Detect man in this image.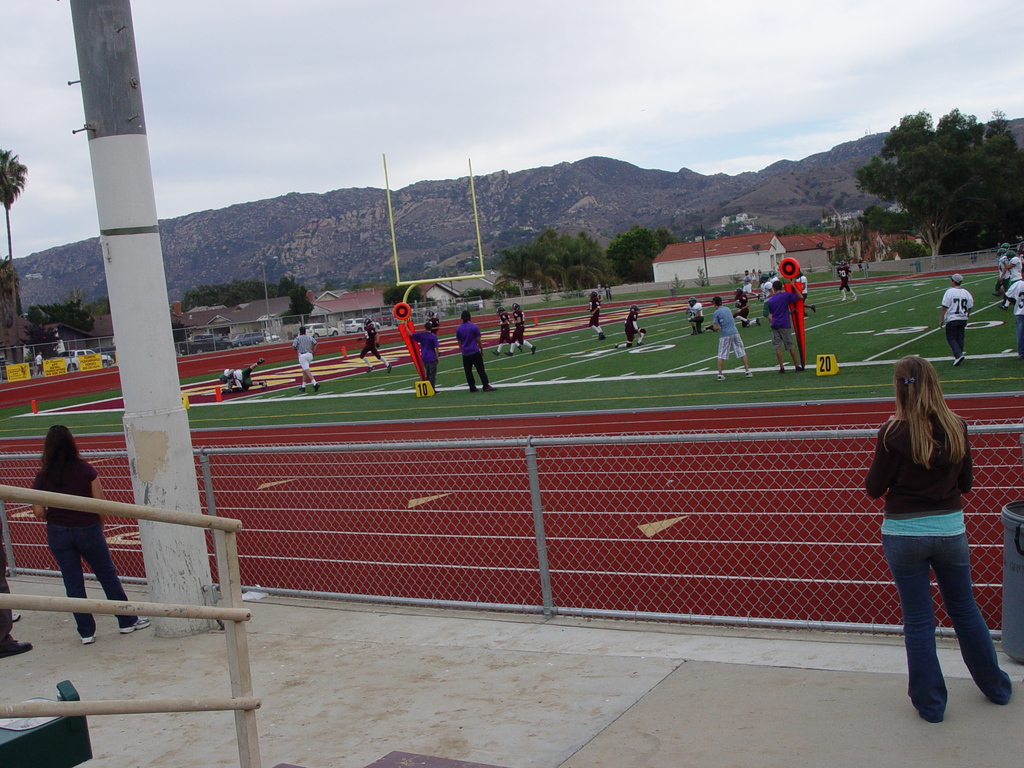
Detection: (452, 311, 497, 392).
